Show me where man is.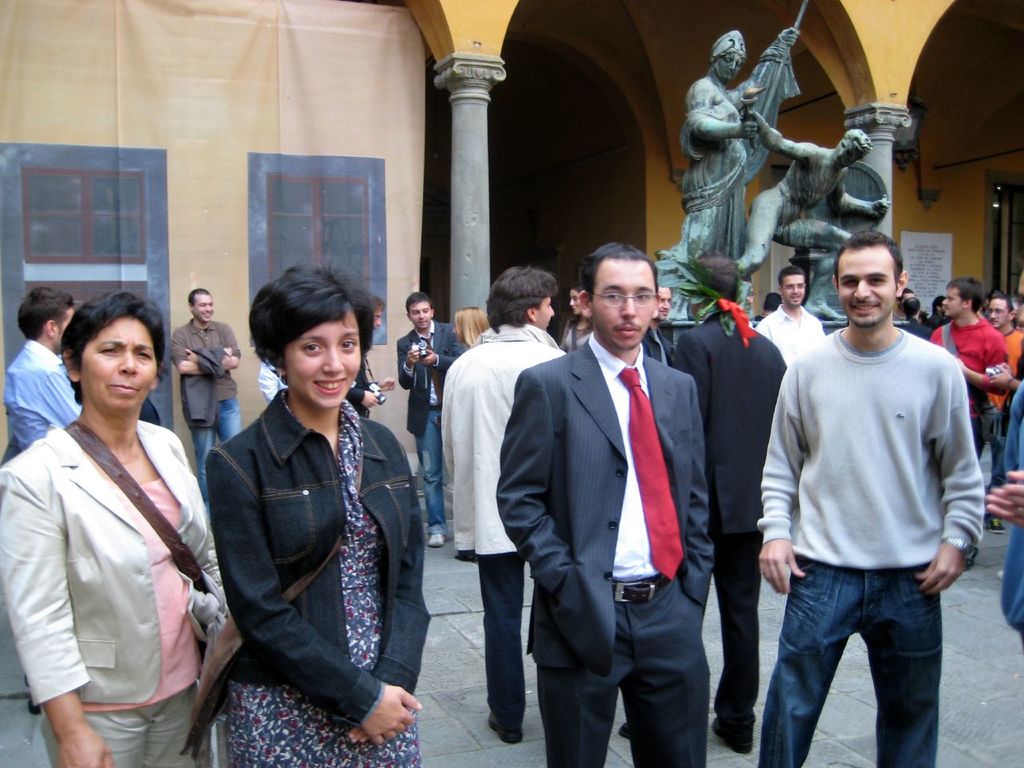
man is at Rect(498, 242, 714, 767).
